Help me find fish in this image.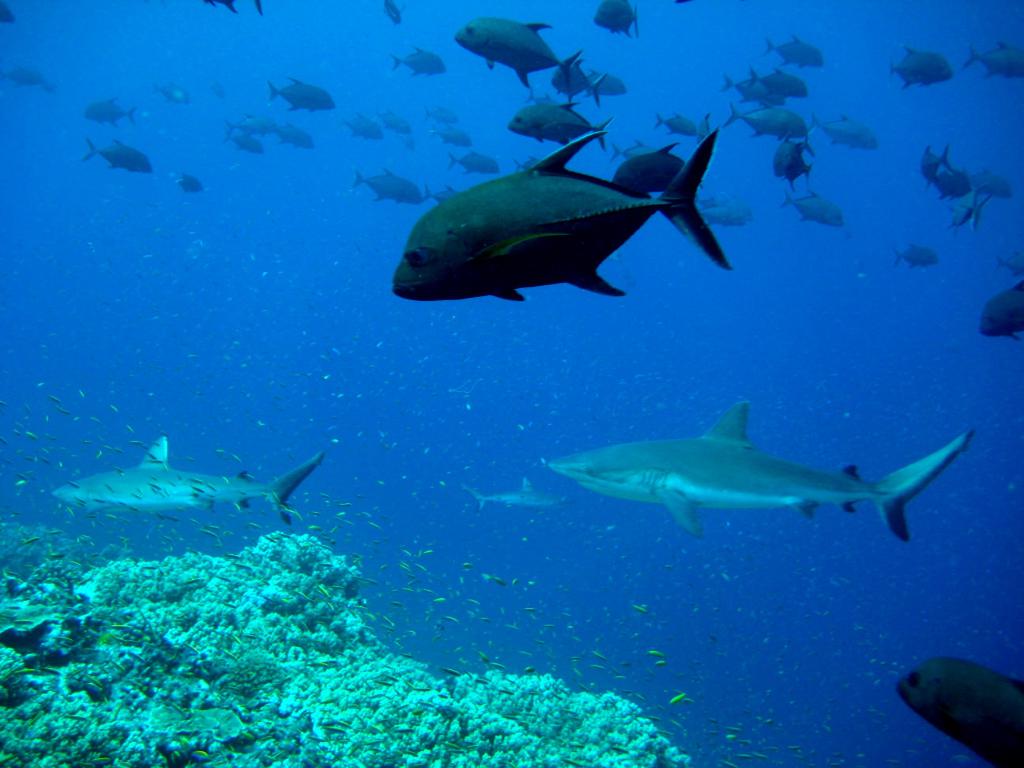
Found it: [x1=918, y1=148, x2=950, y2=189].
